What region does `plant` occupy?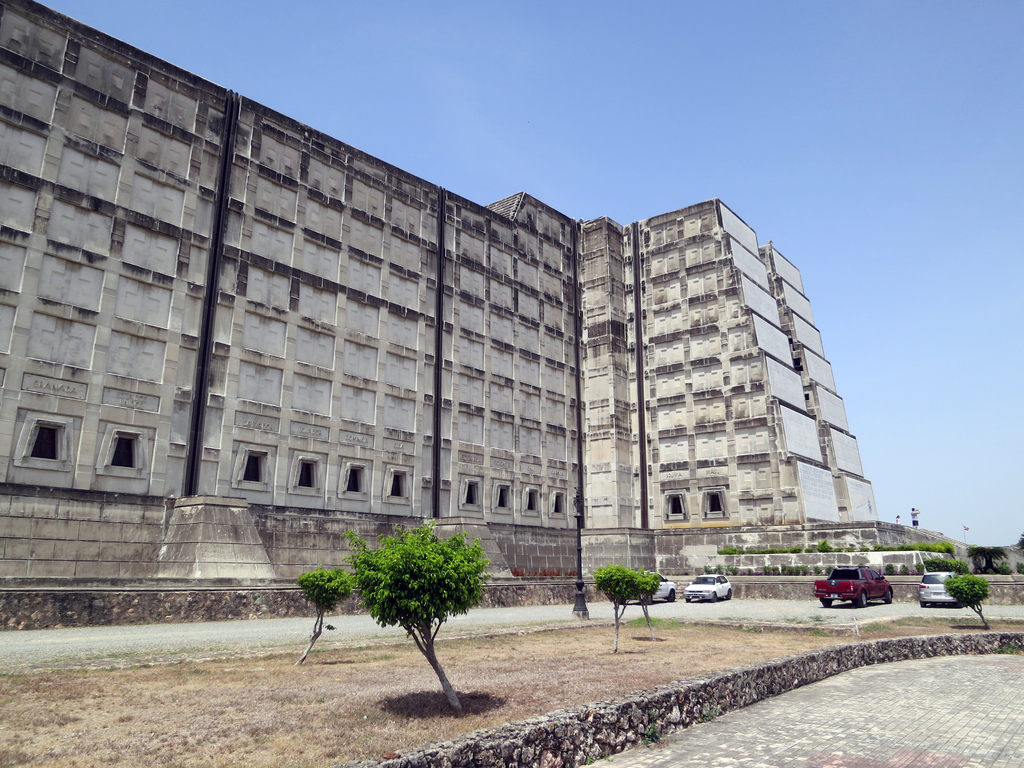
Rect(340, 513, 488, 714).
